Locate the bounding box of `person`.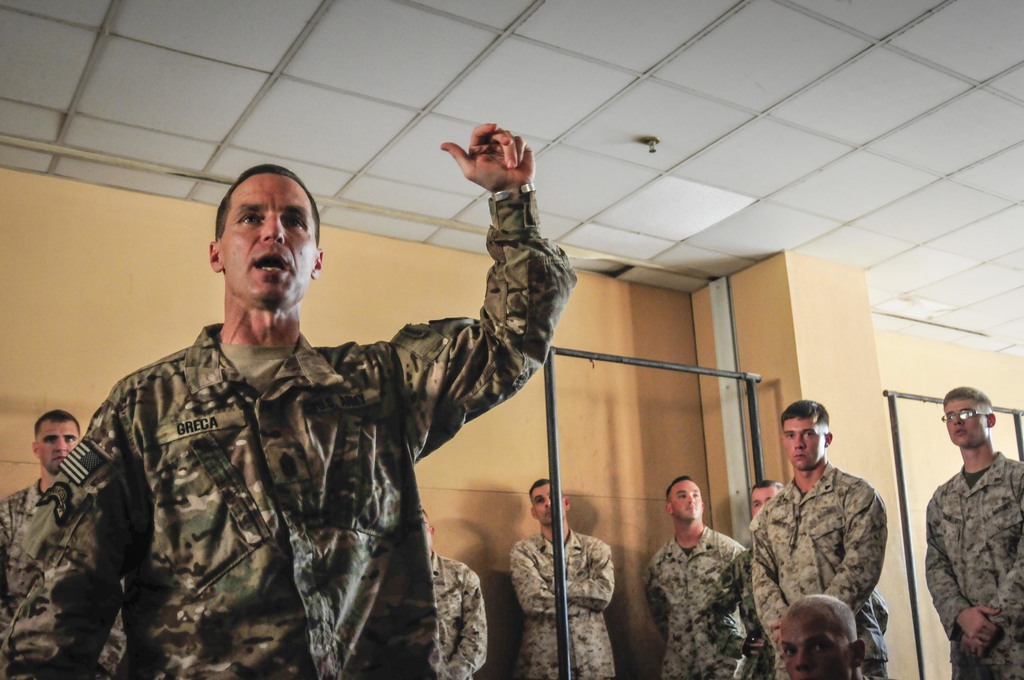
Bounding box: box(419, 505, 490, 677).
